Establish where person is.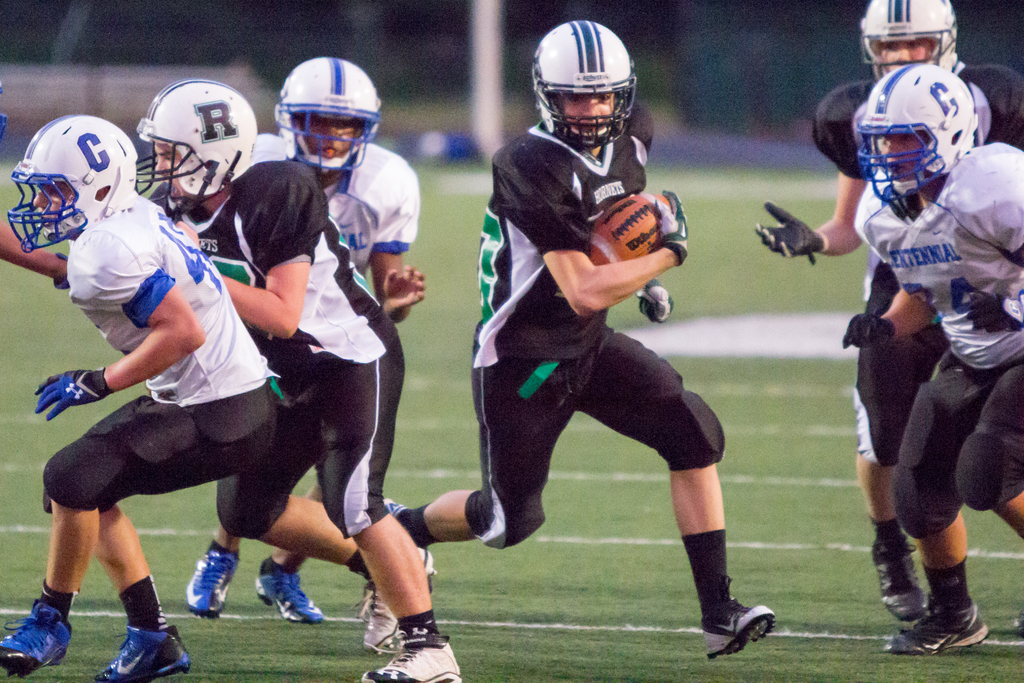
Established at <bbox>150, 76, 463, 682</bbox>.
